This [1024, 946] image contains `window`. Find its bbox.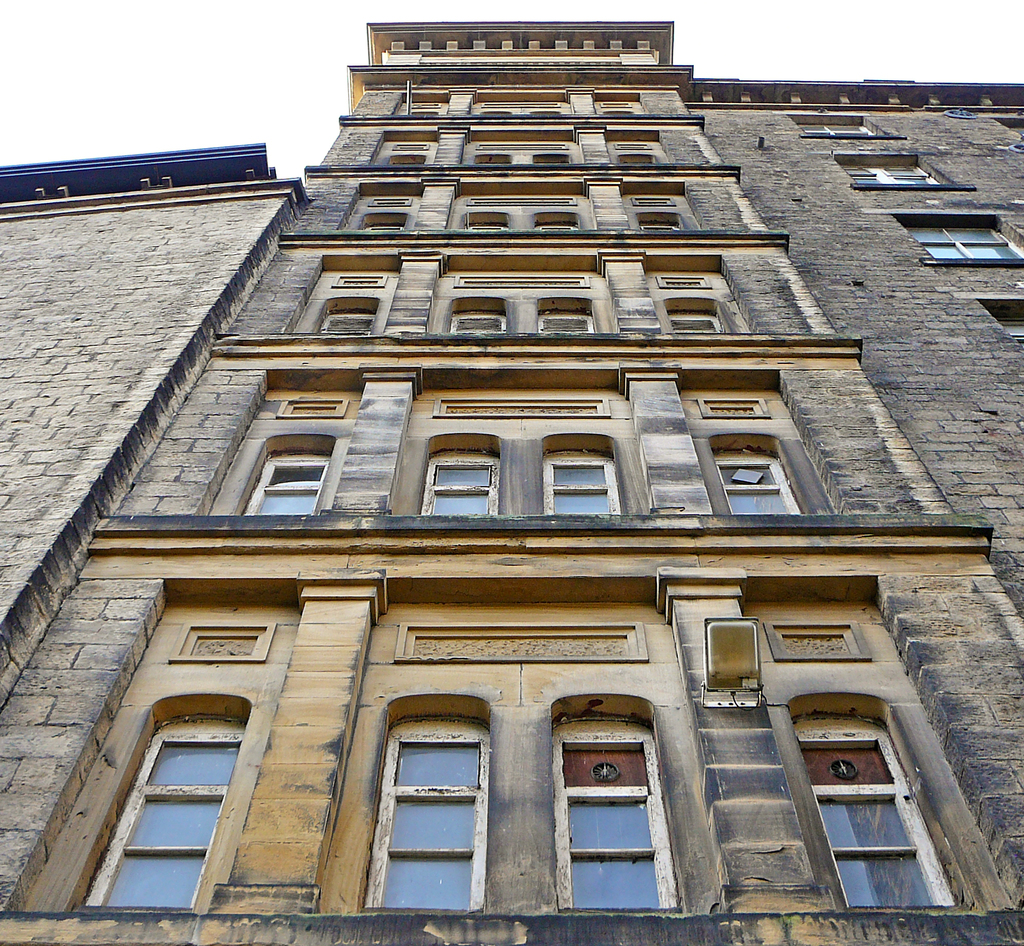
[left=420, top=452, right=497, bottom=518].
